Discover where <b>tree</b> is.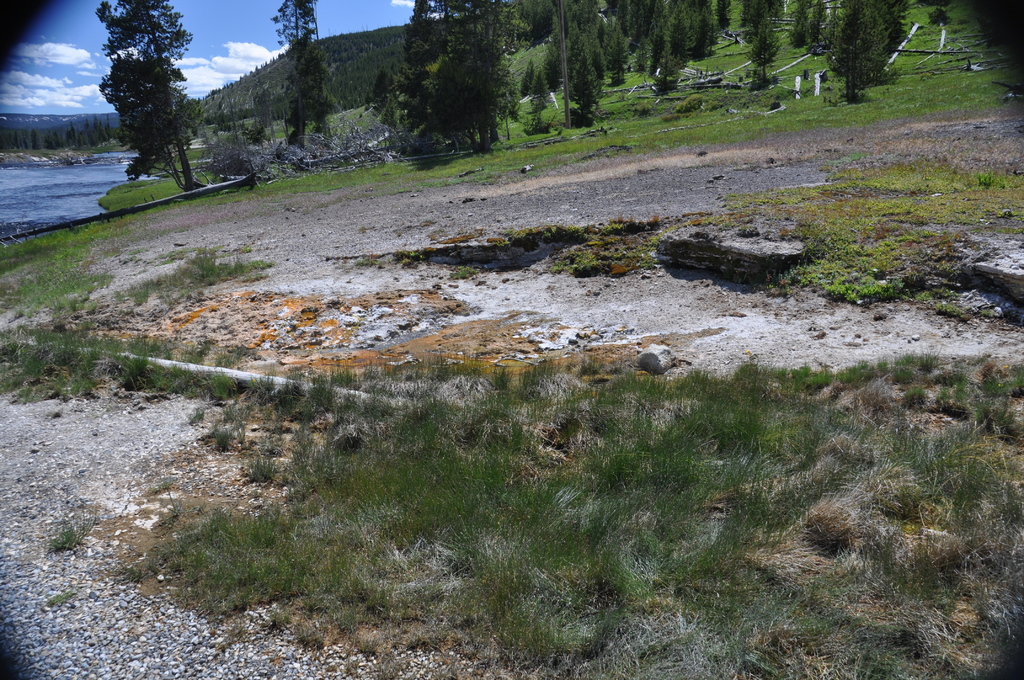
Discovered at region(84, 4, 202, 190).
